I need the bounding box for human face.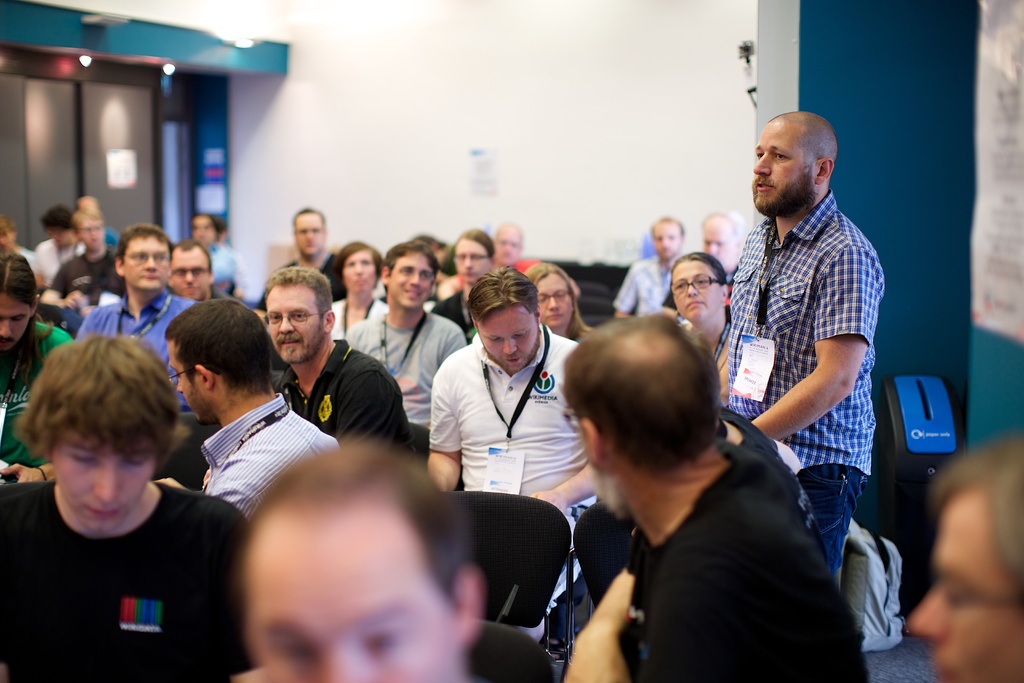
Here it is: (191, 215, 216, 245).
